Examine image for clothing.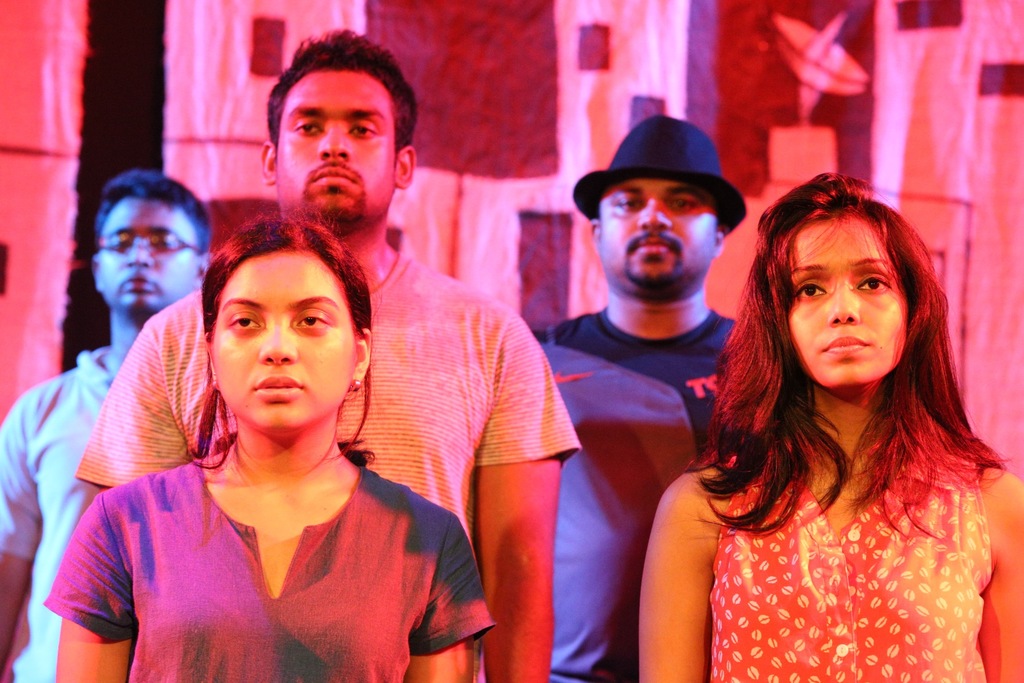
Examination result: <box>89,233,572,531</box>.
